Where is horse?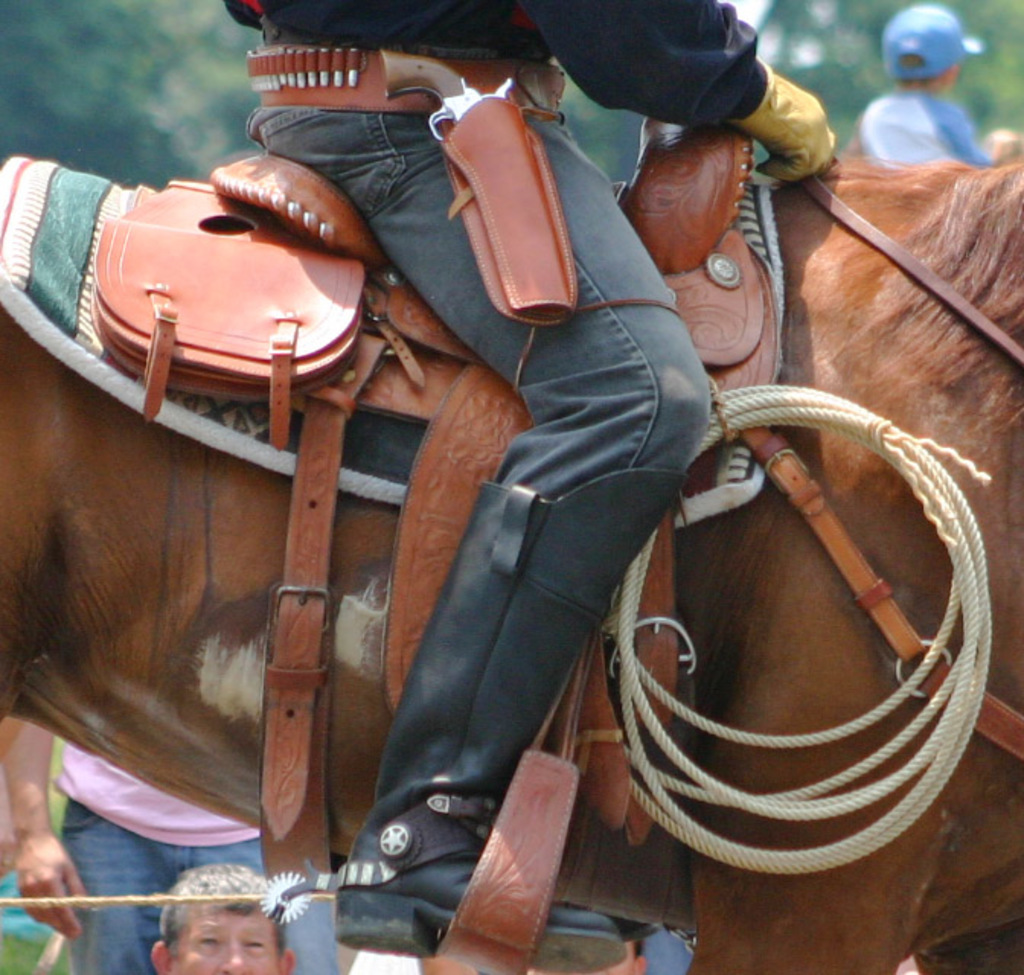
[0,157,1022,973].
